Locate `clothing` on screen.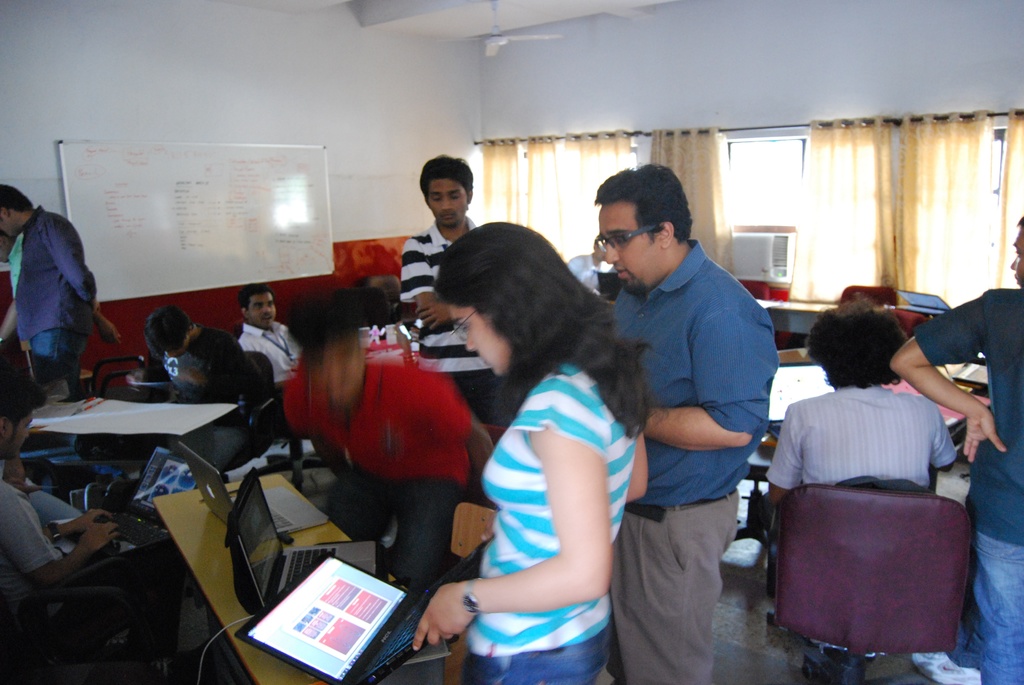
On screen at bbox=(287, 339, 483, 601).
